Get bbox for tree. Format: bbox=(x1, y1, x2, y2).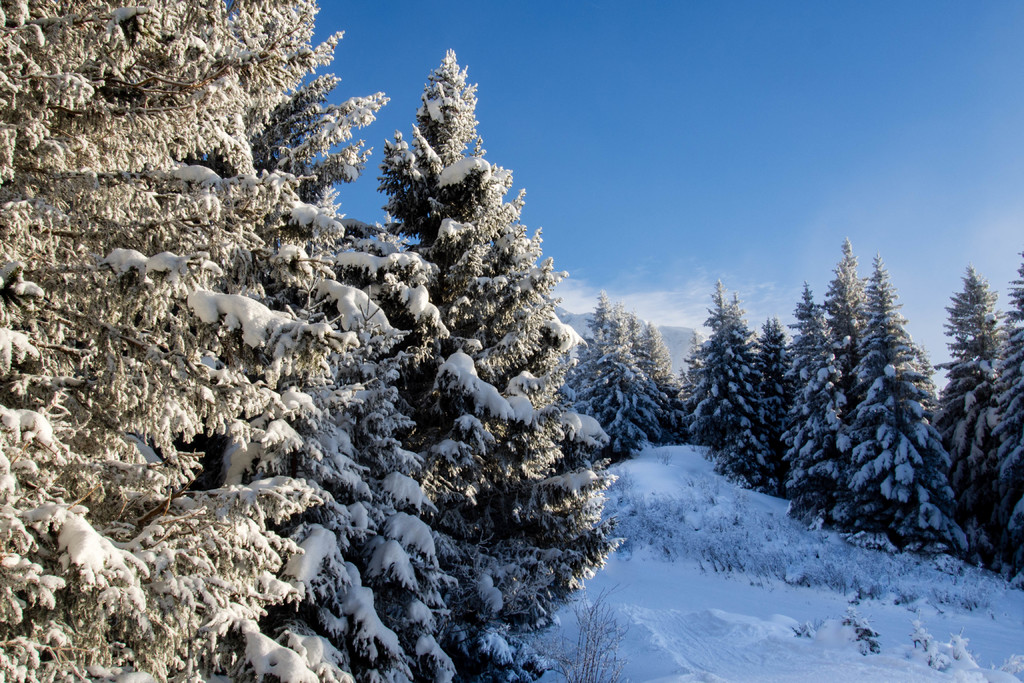
bbox=(926, 256, 995, 563).
